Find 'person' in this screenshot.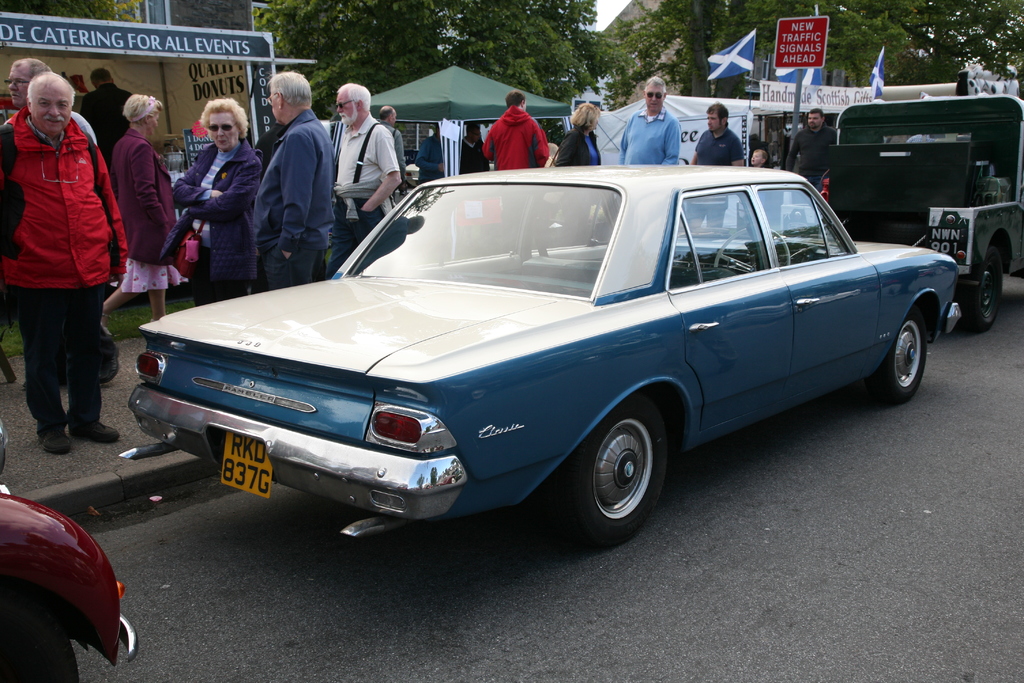
The bounding box for 'person' is detection(416, 128, 451, 185).
